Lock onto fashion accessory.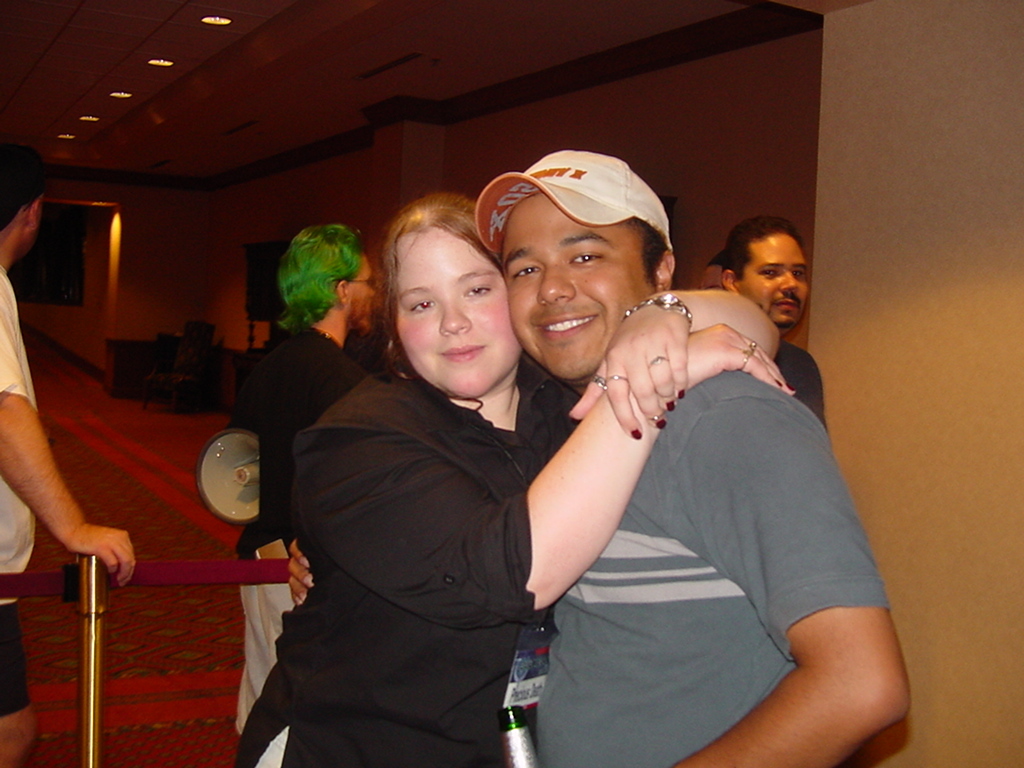
Locked: (629,425,645,439).
